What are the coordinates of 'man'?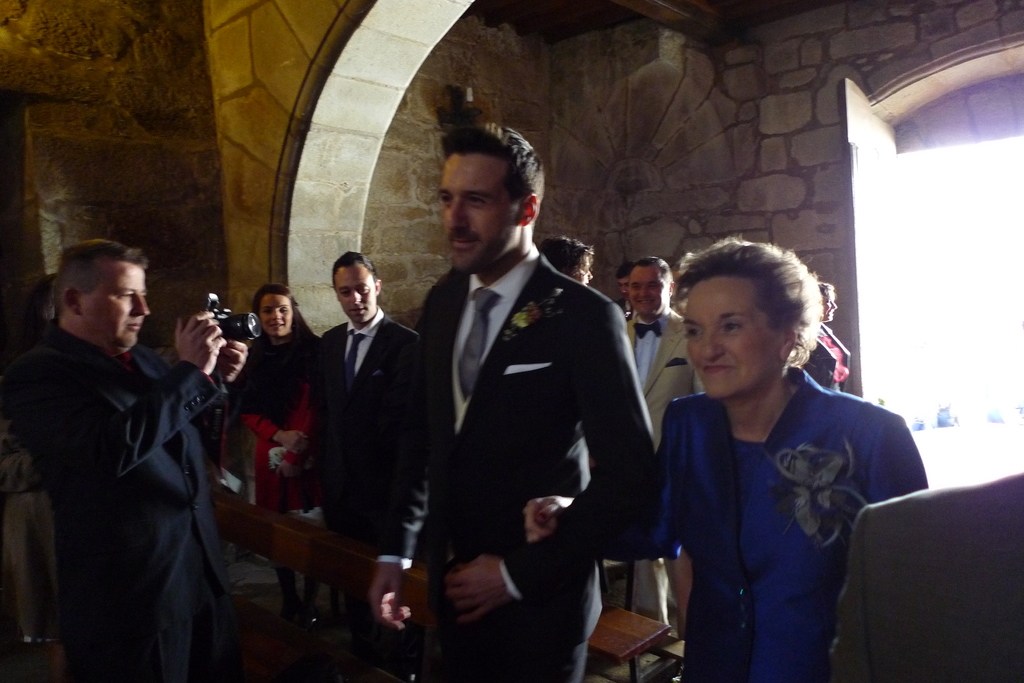
(367,124,660,682).
